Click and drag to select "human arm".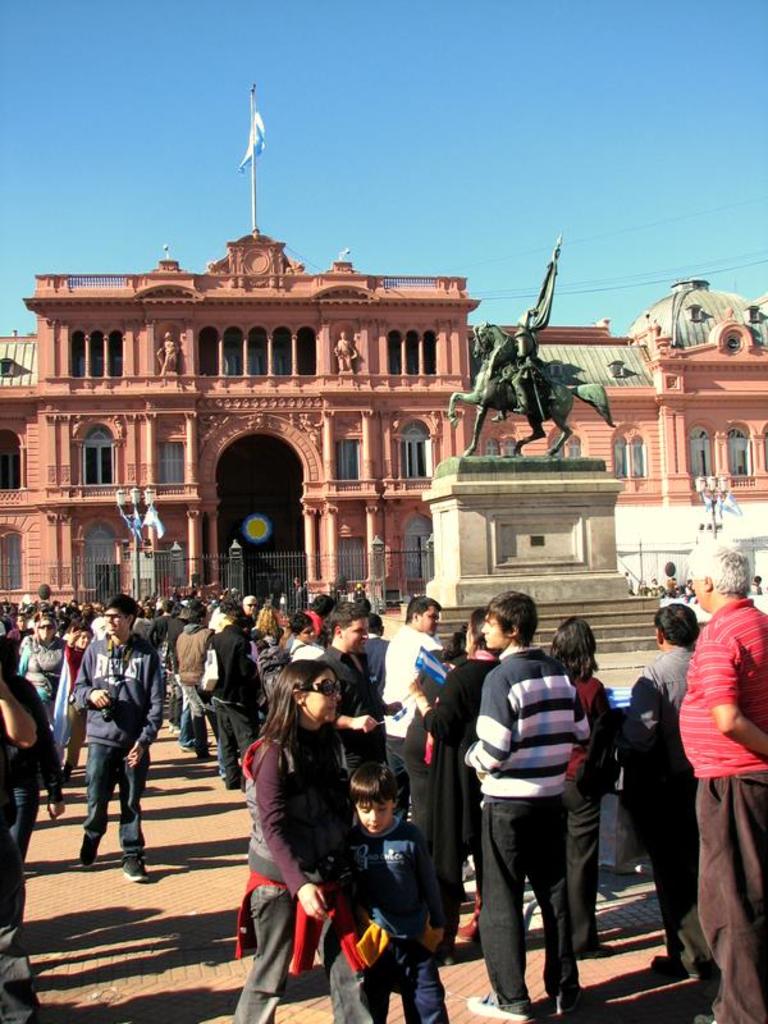
Selection: [73,644,111,712].
